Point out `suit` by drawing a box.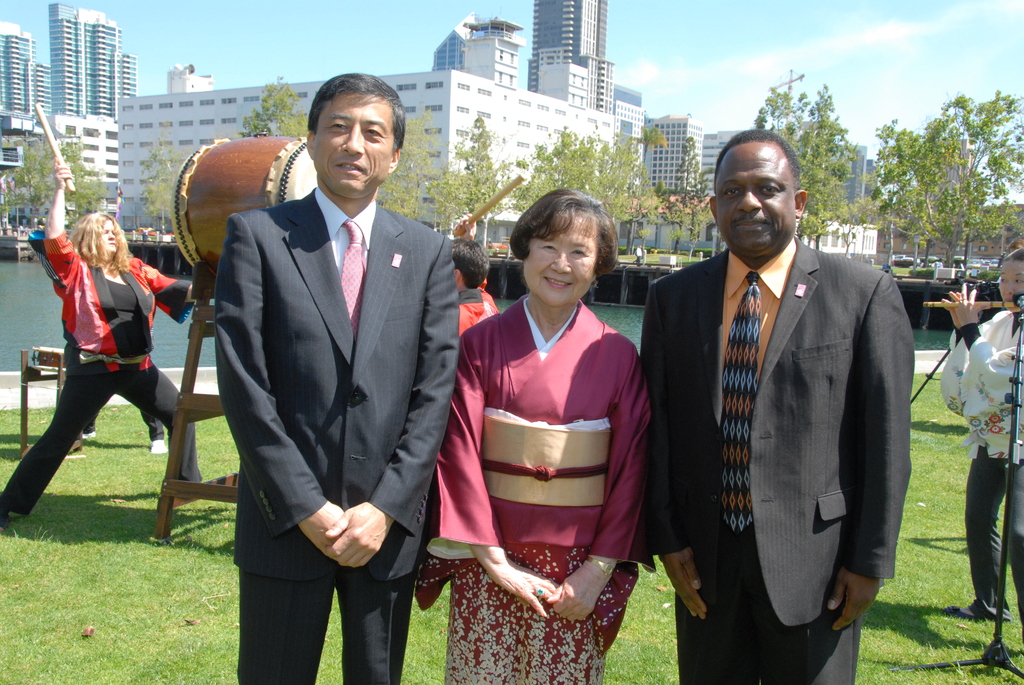
locate(672, 169, 891, 661).
